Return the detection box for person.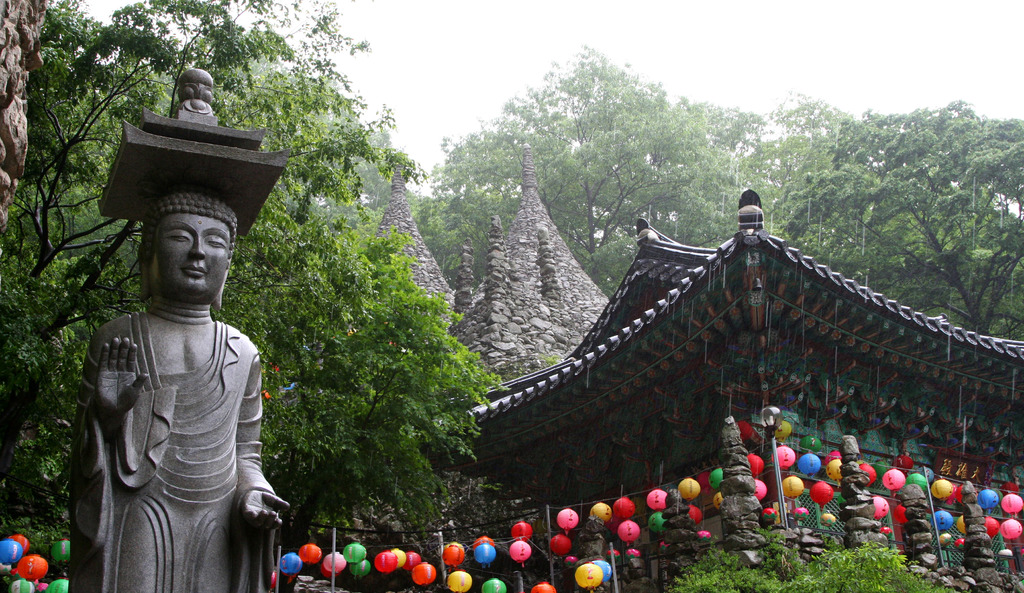
[70,191,291,592].
